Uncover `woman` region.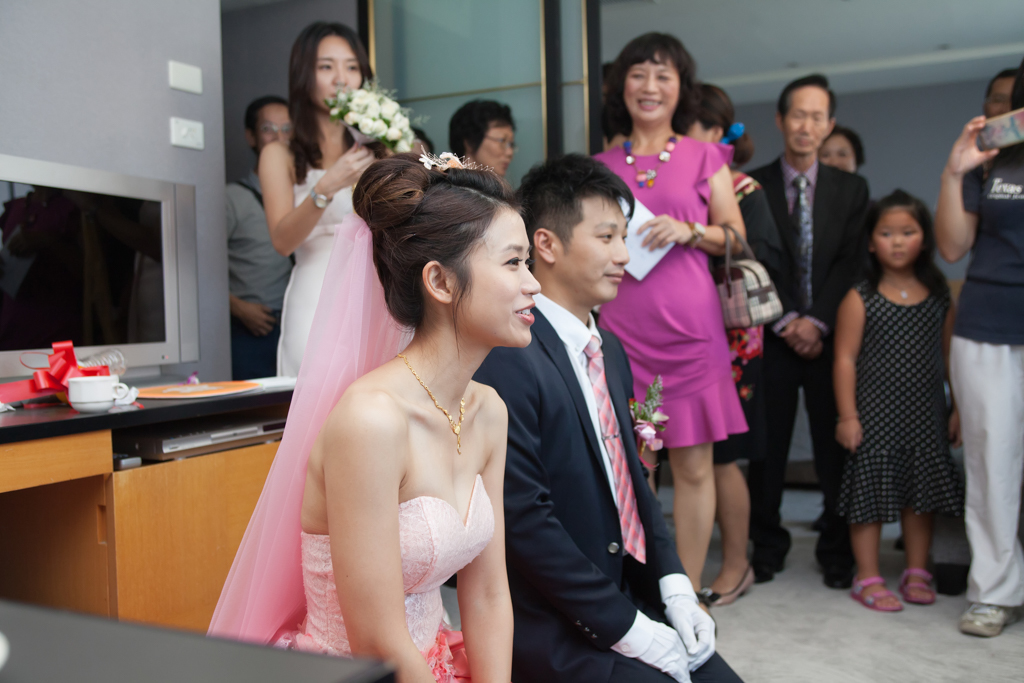
Uncovered: x1=257, y1=22, x2=424, y2=377.
